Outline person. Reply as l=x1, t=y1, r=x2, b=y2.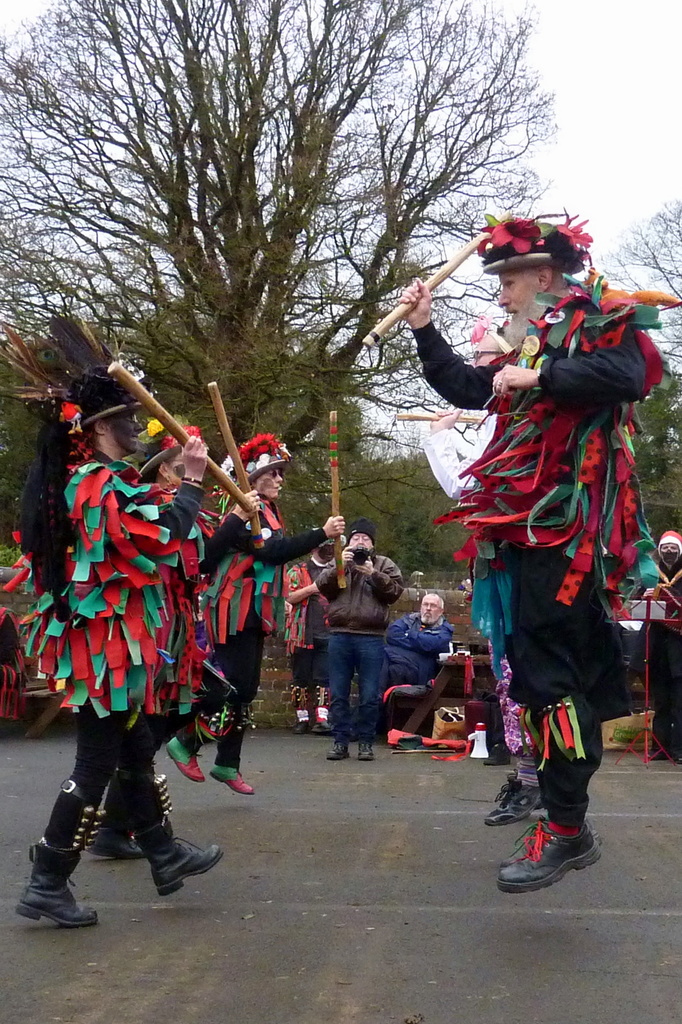
l=382, t=588, r=459, b=724.
